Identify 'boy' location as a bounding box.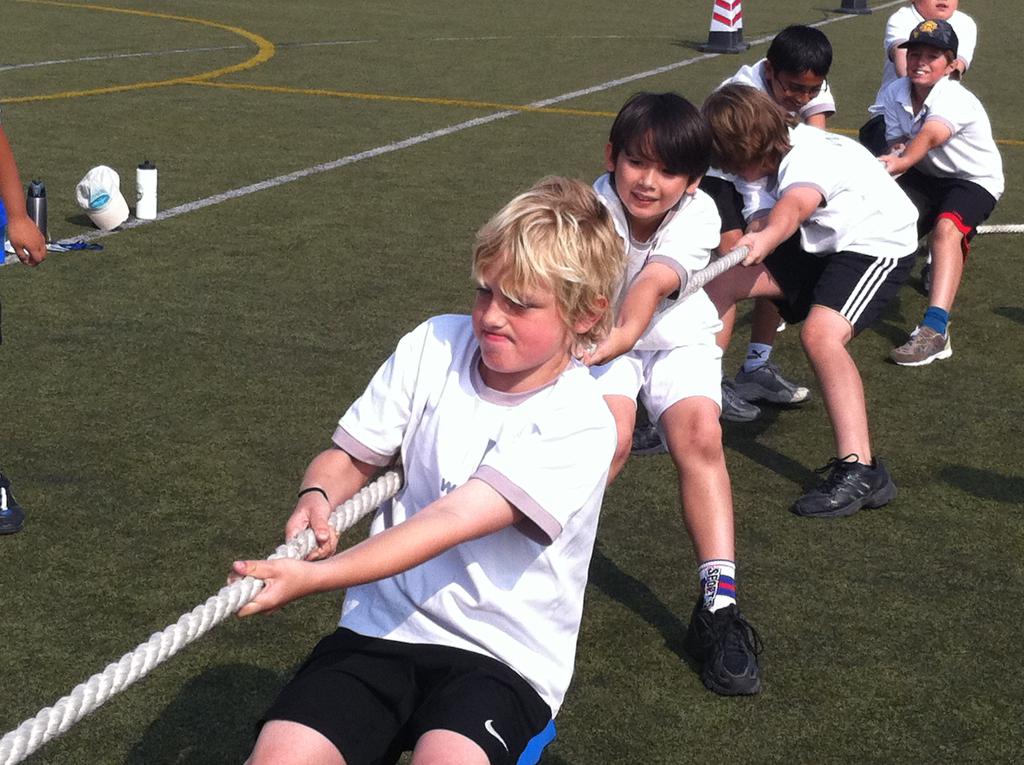
588,91,737,696.
